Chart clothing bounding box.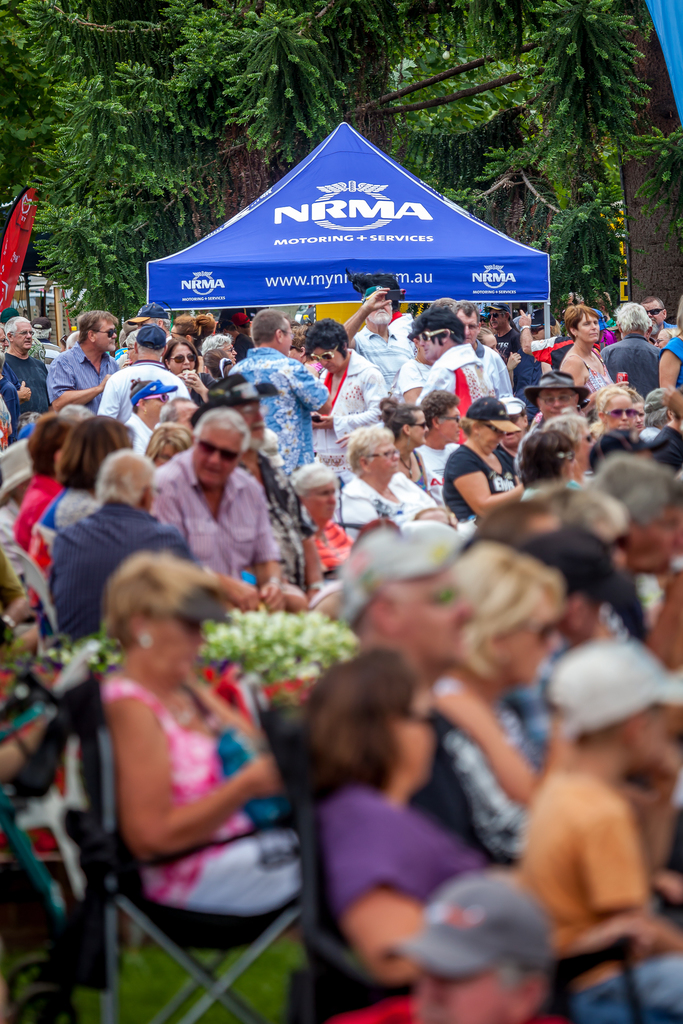
Charted: (left=604, top=338, right=663, bottom=403).
